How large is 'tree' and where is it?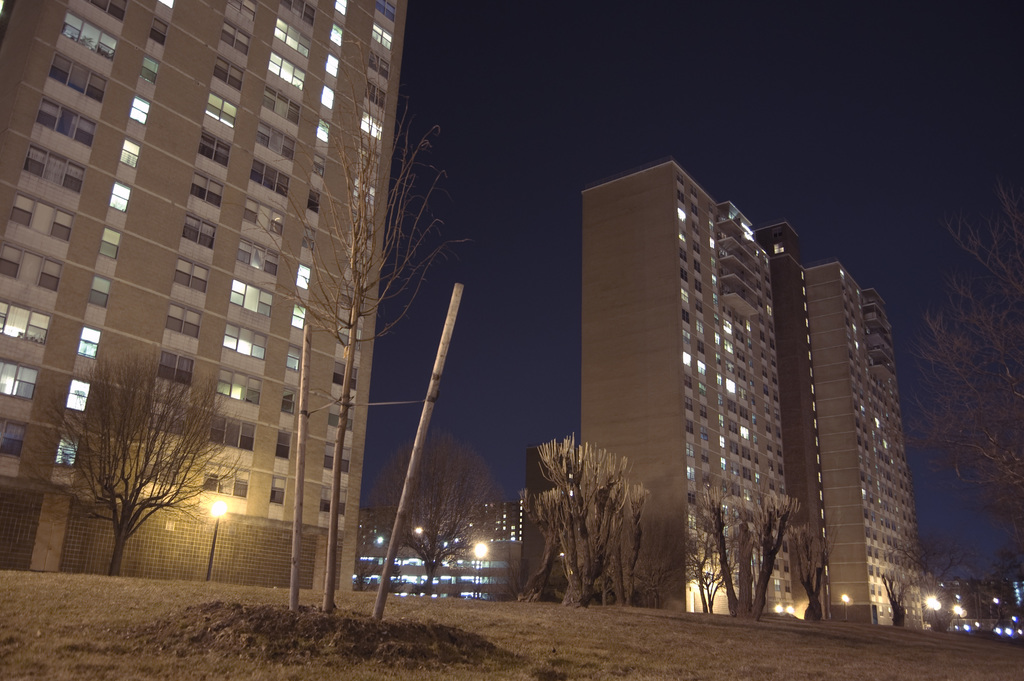
Bounding box: <box>67,368,214,565</box>.
